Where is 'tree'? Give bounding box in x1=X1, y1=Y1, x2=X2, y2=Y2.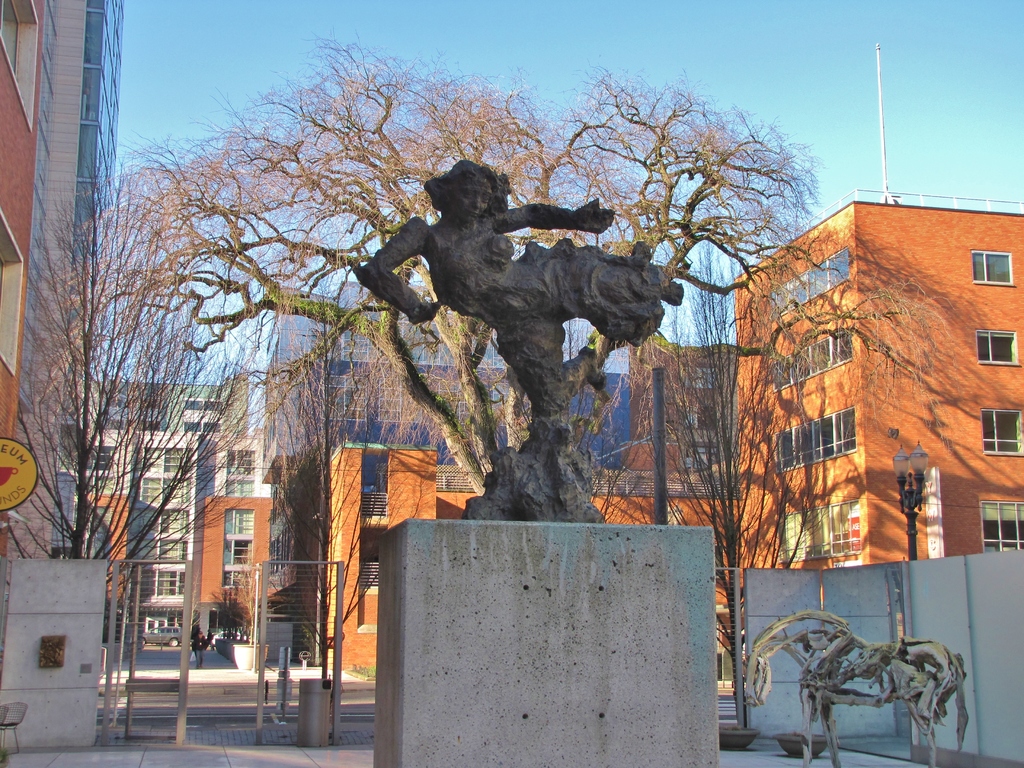
x1=602, y1=204, x2=913, y2=729.
